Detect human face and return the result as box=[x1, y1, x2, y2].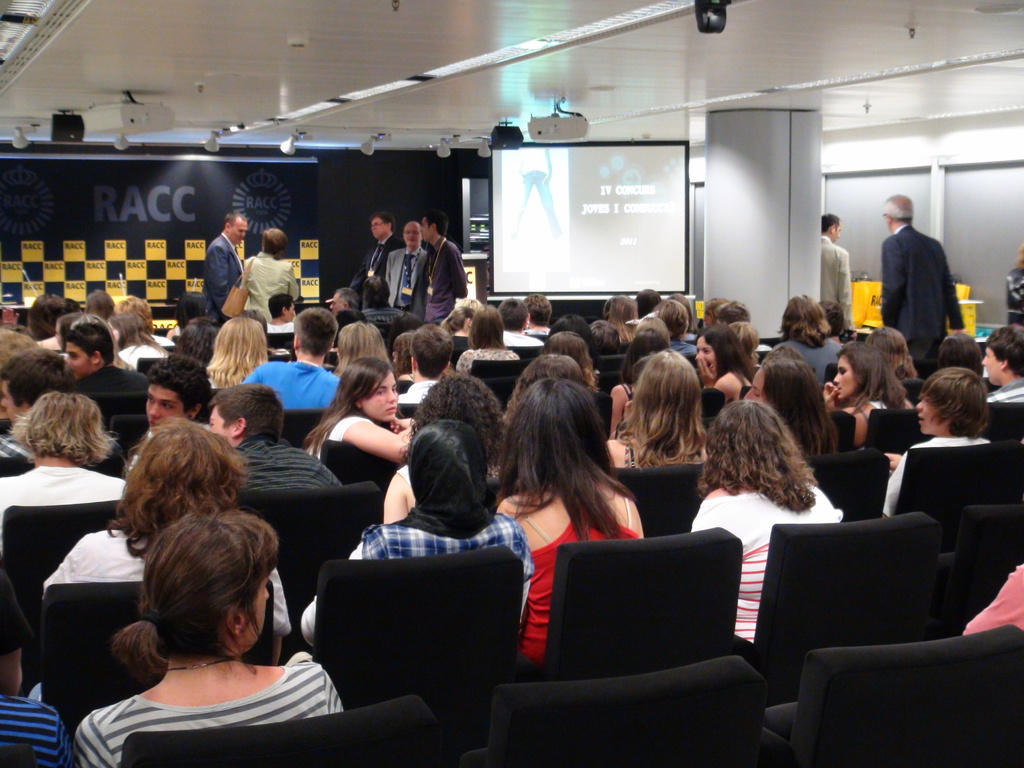
box=[833, 221, 842, 242].
